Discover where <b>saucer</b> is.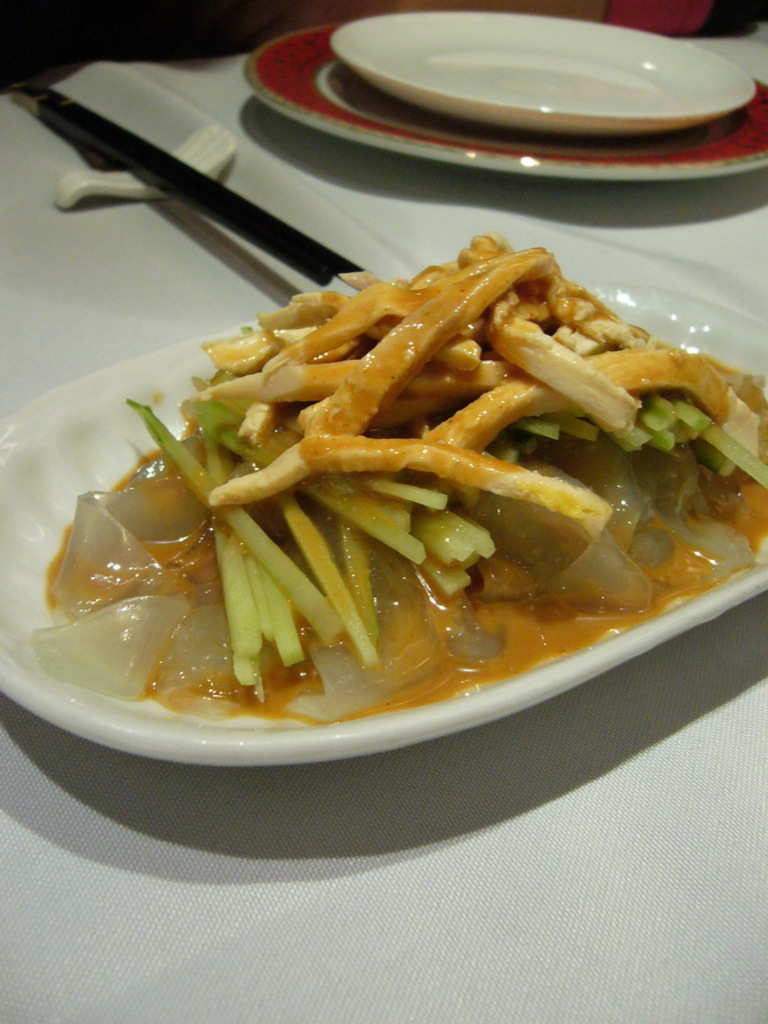
Discovered at 328:10:758:137.
